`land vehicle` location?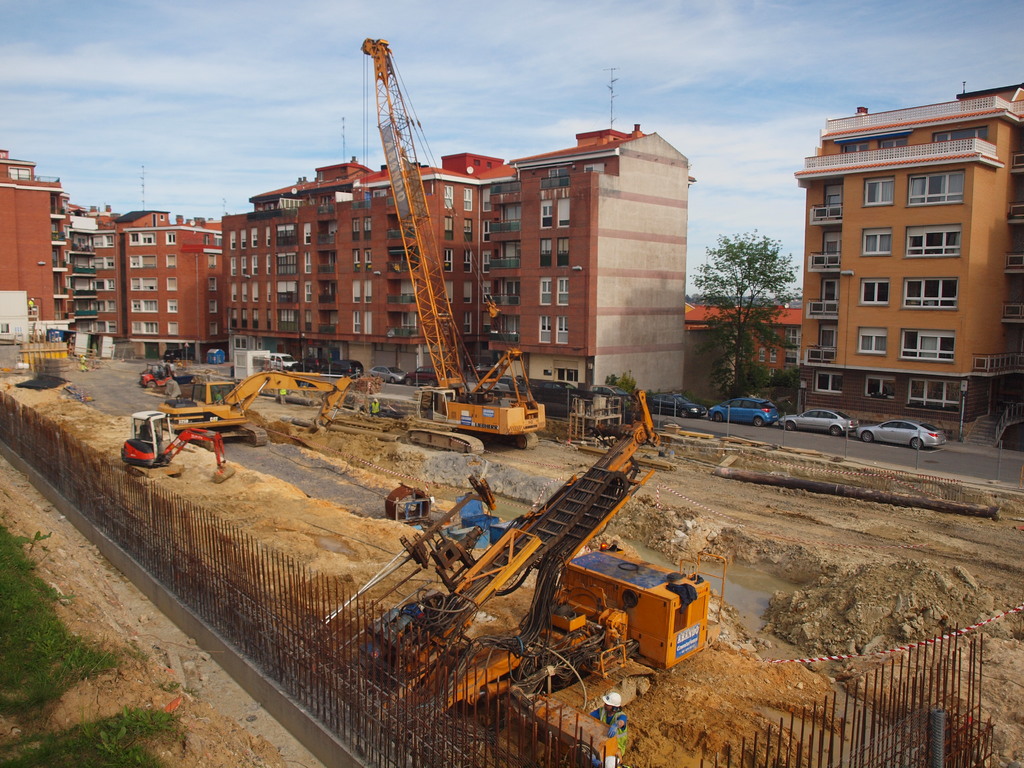
326:360:360:373
